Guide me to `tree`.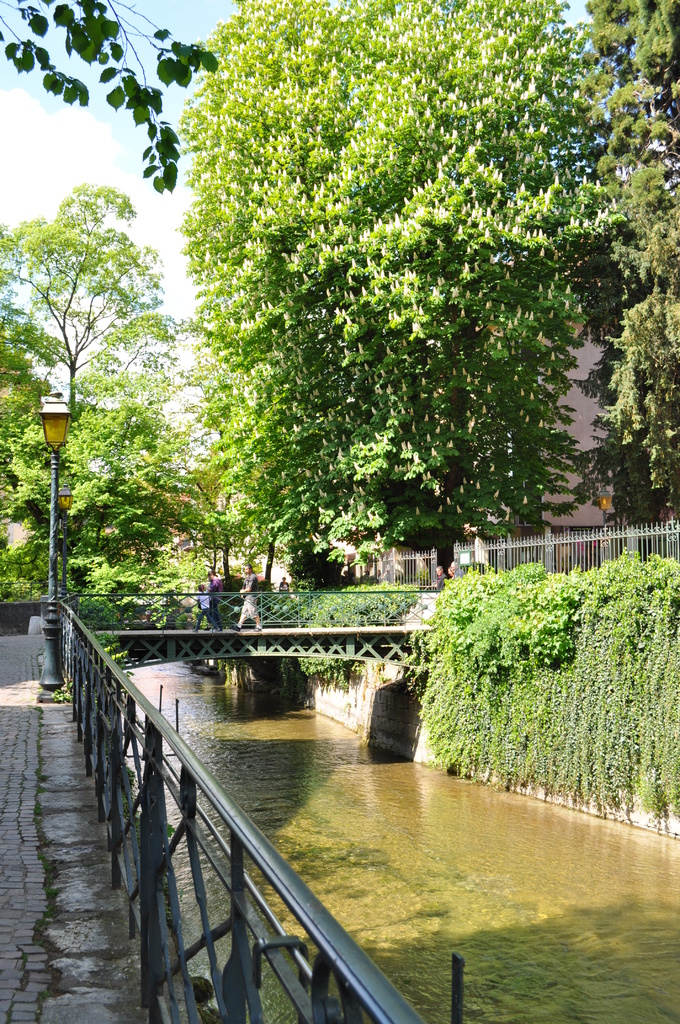
Guidance: {"x1": 574, "y1": 0, "x2": 679, "y2": 531}.
